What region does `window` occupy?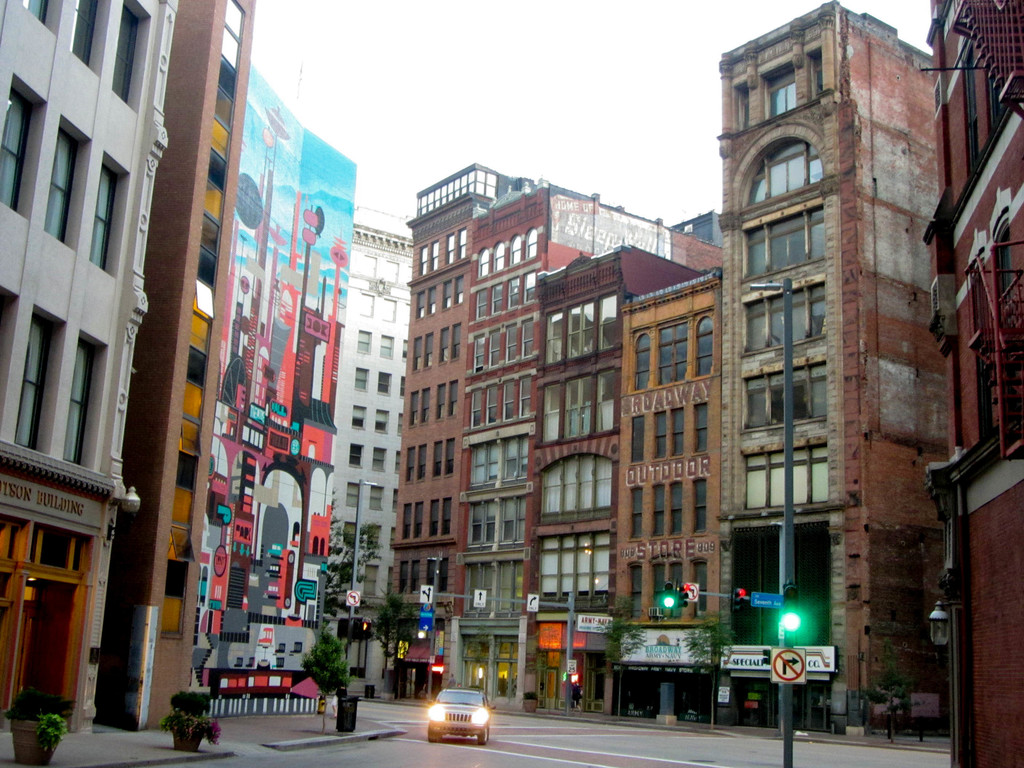
(488,383,498,424).
